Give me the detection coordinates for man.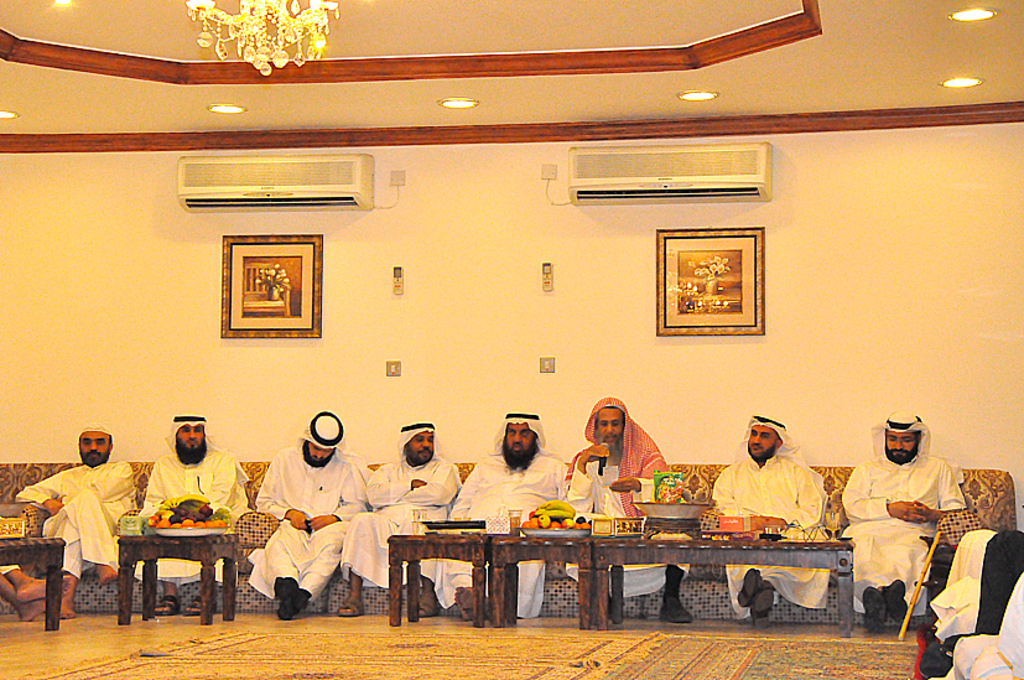
12, 425, 141, 617.
